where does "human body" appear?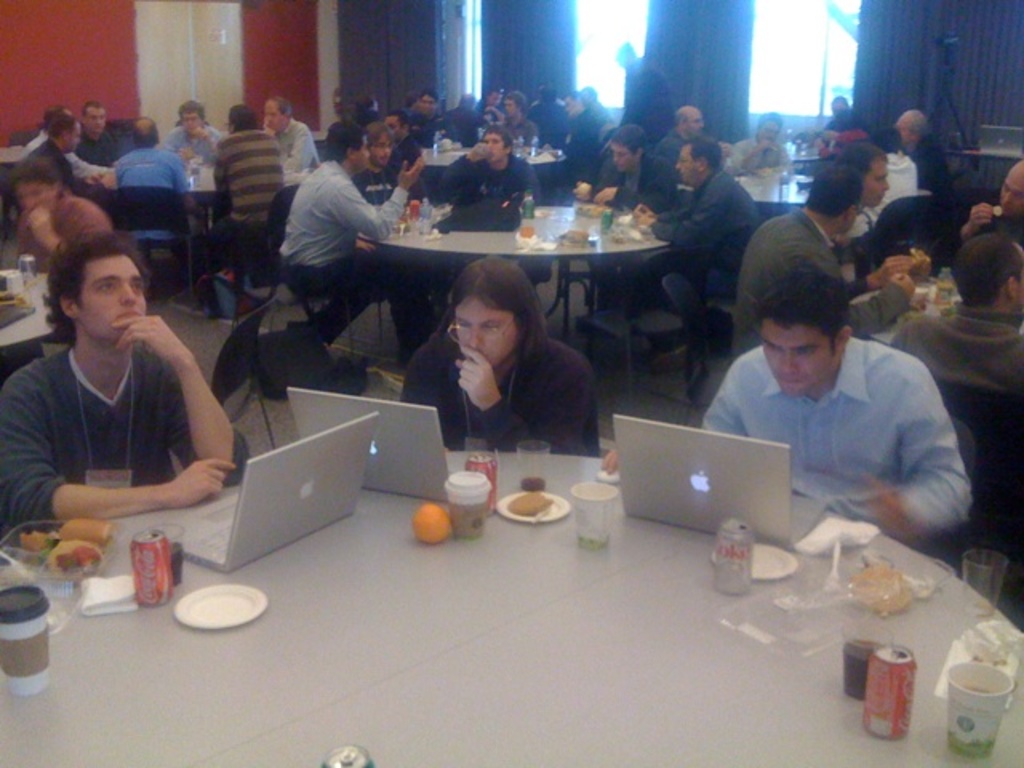
Appears at pyautogui.locateOnScreen(890, 106, 949, 195).
